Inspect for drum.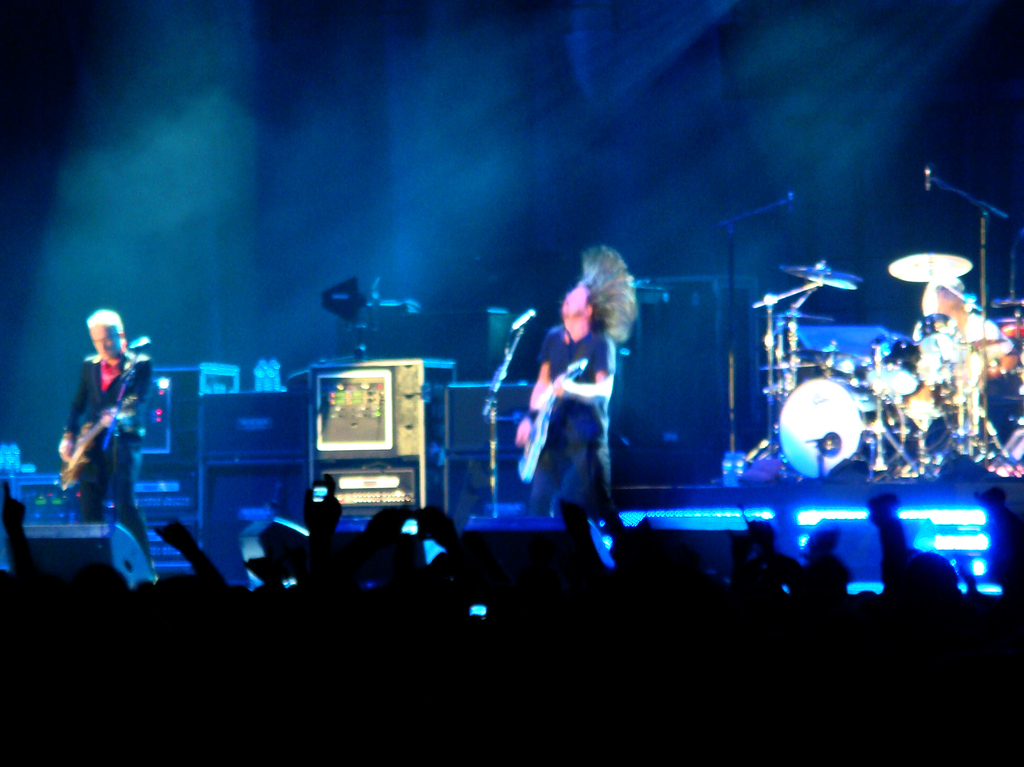
Inspection: (x1=774, y1=374, x2=902, y2=483).
